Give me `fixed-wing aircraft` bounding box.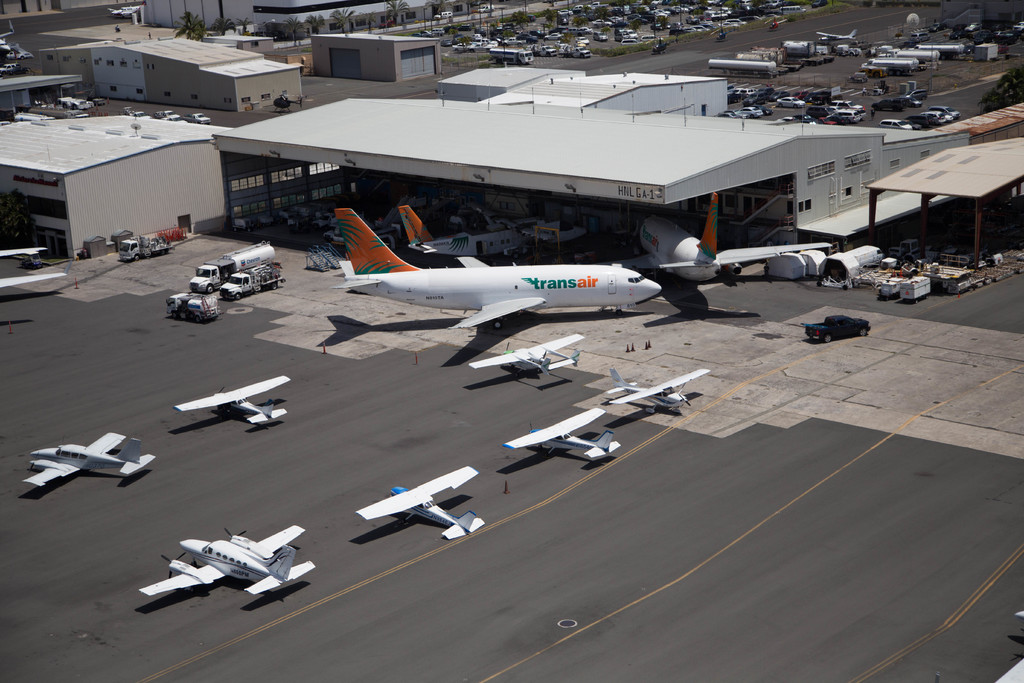
select_region(356, 466, 486, 546).
